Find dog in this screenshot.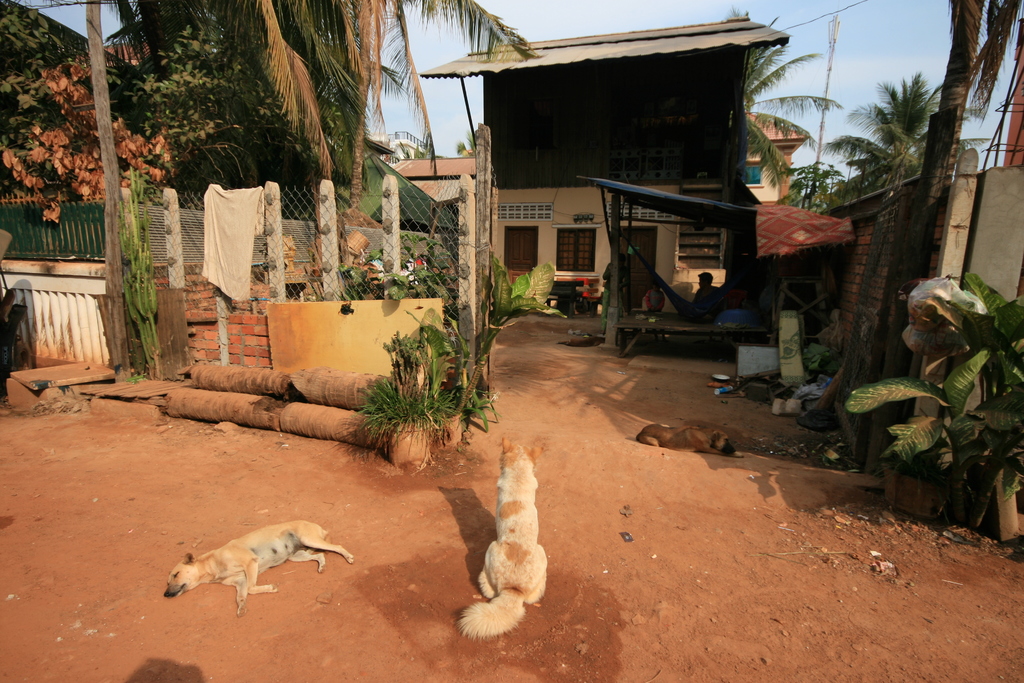
The bounding box for dog is l=460, t=438, r=551, b=636.
